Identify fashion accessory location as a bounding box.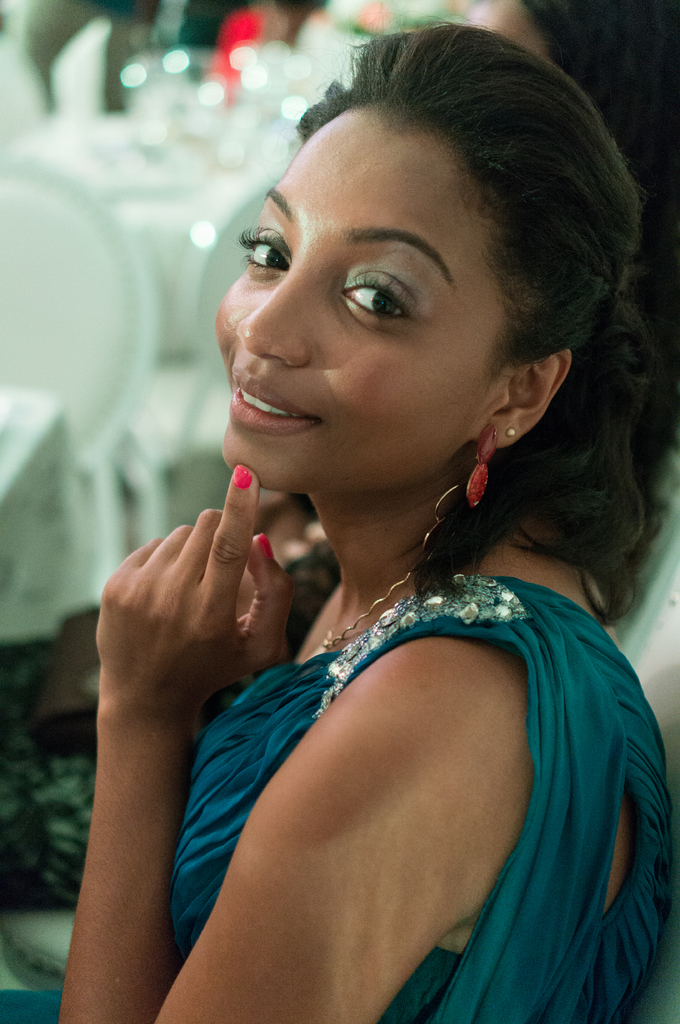
pyautogui.locateOnScreen(317, 476, 465, 657).
